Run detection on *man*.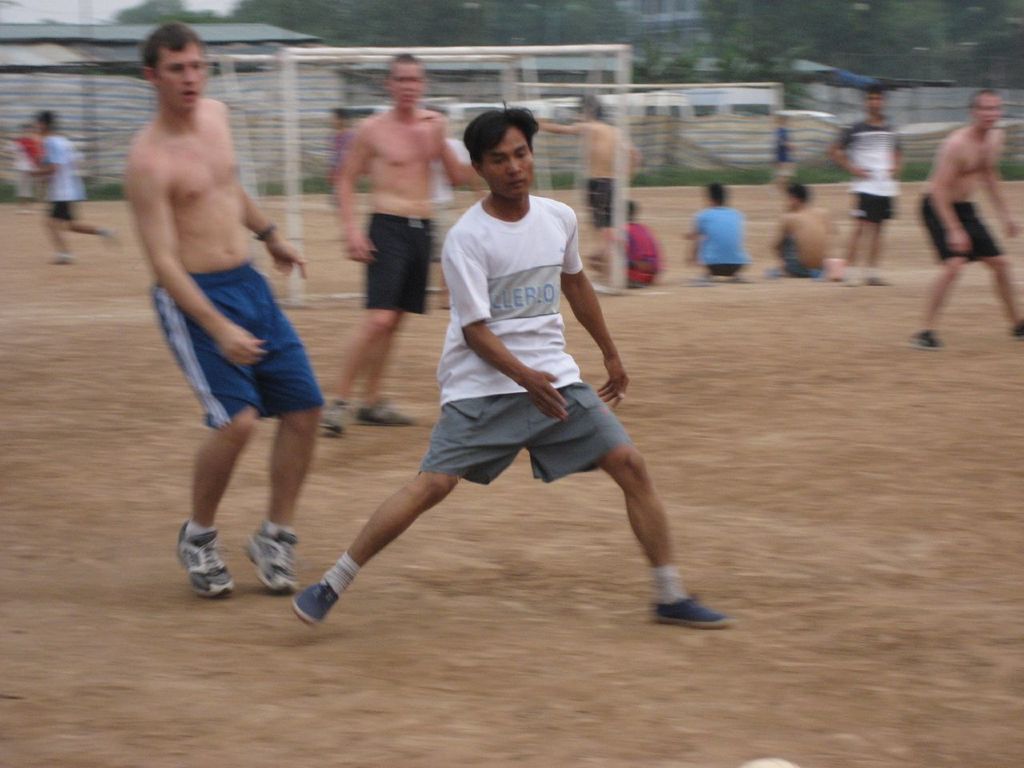
Result: {"x1": 840, "y1": 122, "x2": 888, "y2": 216}.
